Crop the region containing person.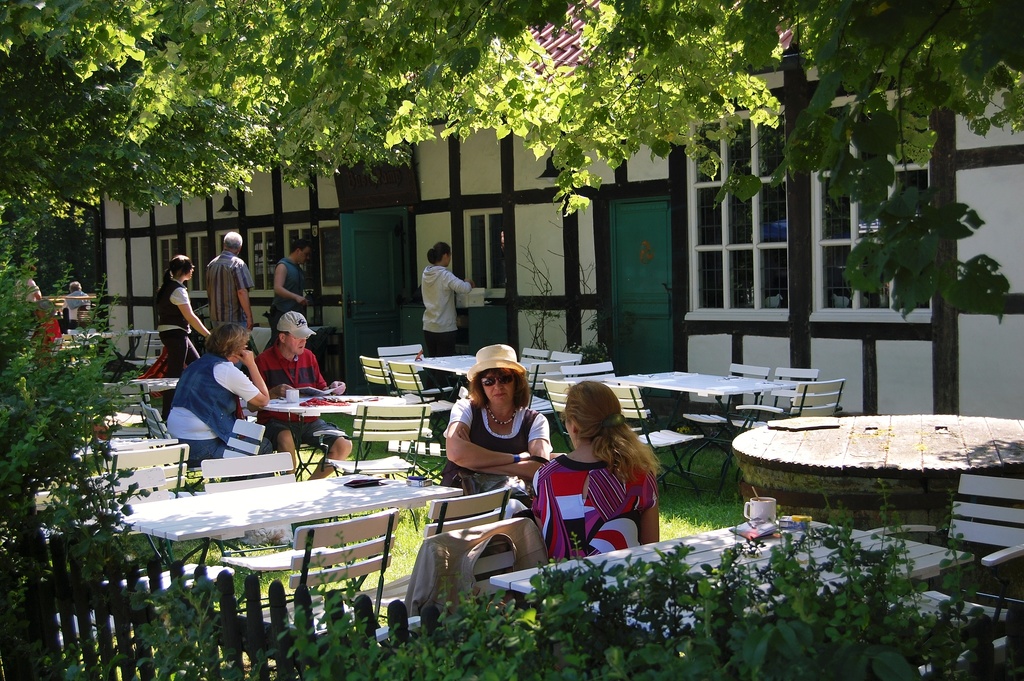
Crop region: Rect(444, 347, 557, 504).
